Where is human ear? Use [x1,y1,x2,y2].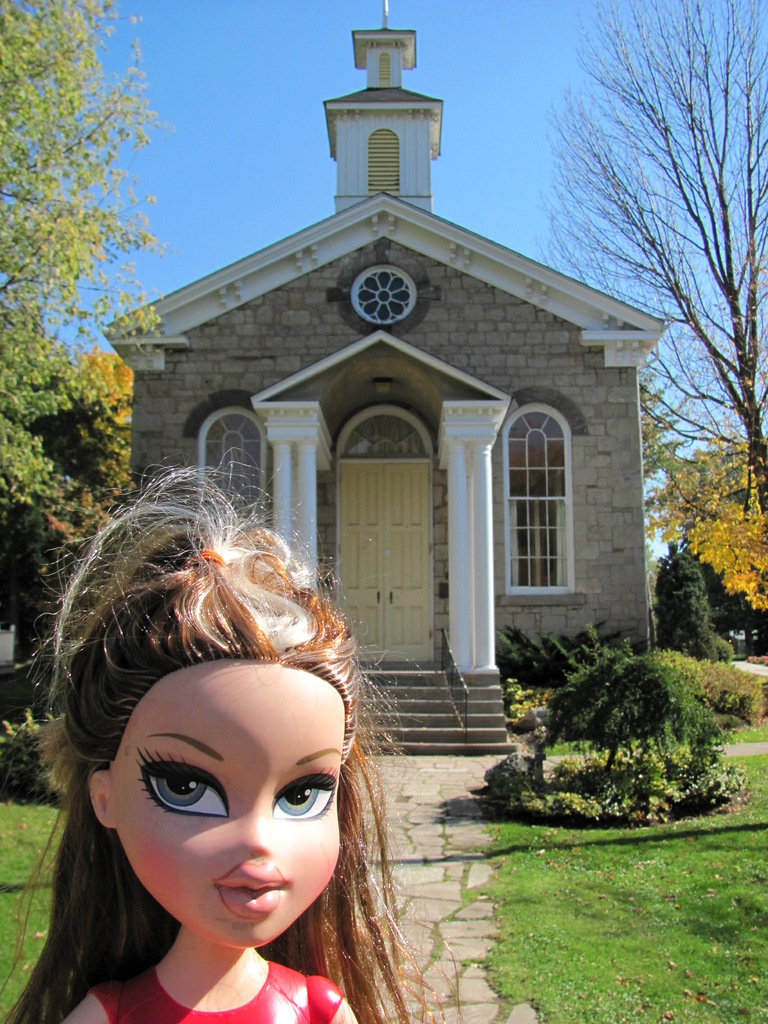
[88,772,123,828].
